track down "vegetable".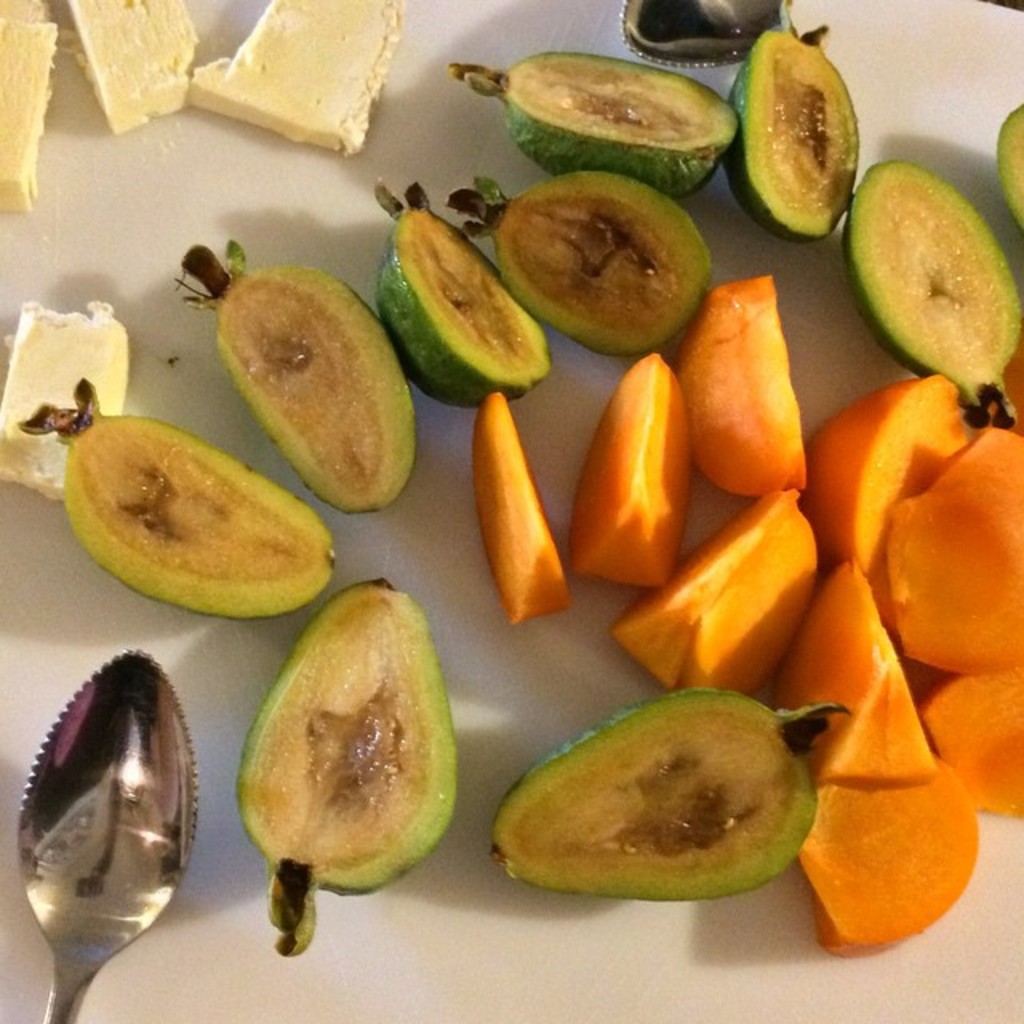
Tracked to (x1=454, y1=182, x2=707, y2=358).
